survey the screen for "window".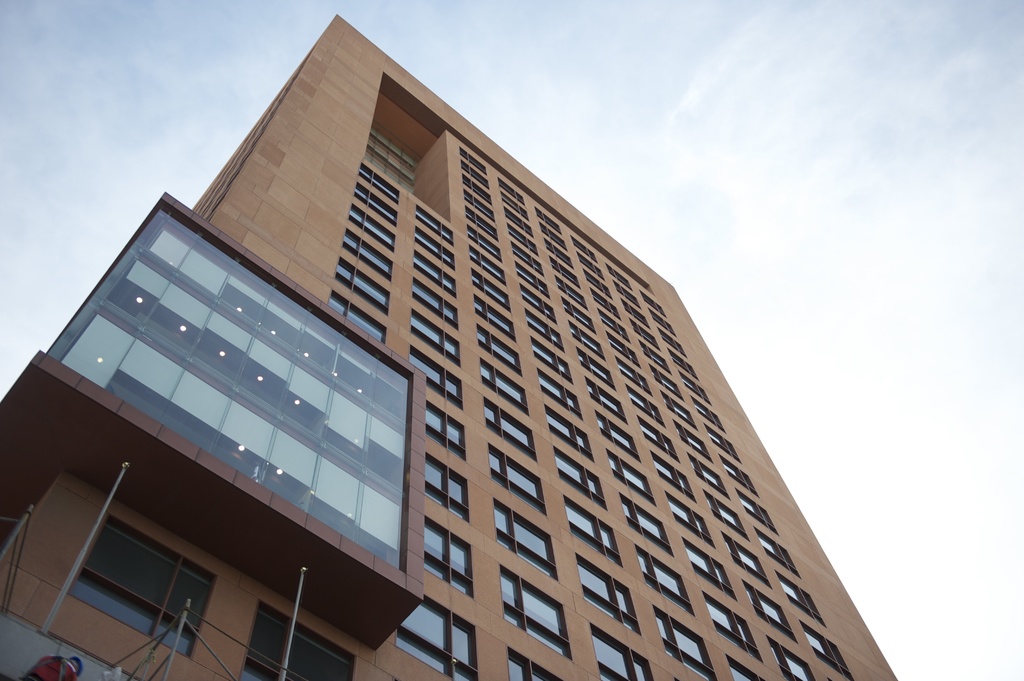
Survey found: x1=481 y1=360 x2=529 y2=415.
